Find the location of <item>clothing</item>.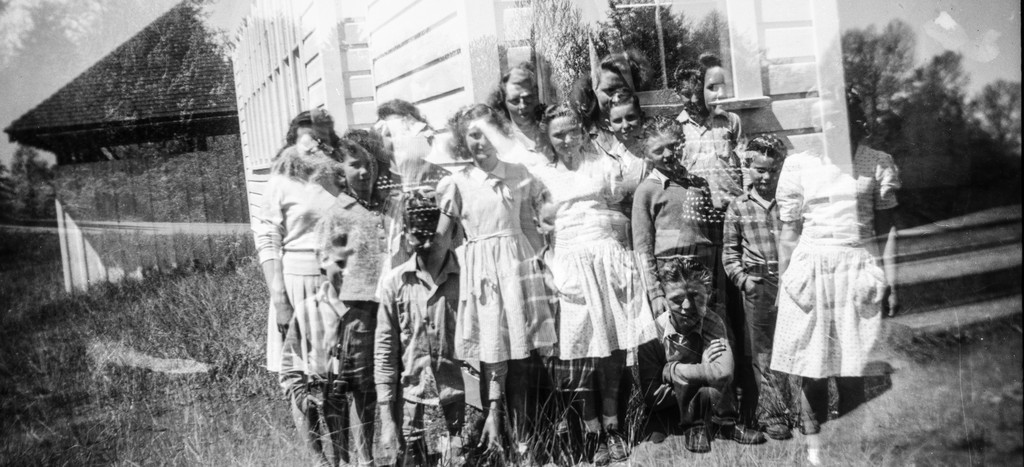
Location: BBox(259, 168, 349, 395).
